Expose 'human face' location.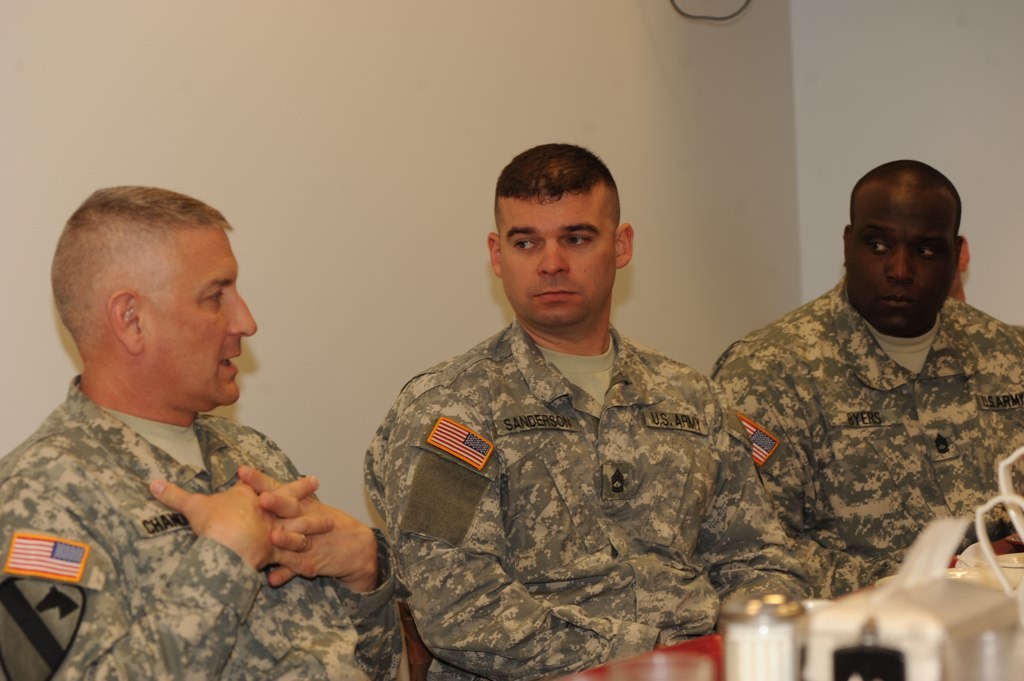
Exposed at pyautogui.locateOnScreen(851, 189, 960, 342).
